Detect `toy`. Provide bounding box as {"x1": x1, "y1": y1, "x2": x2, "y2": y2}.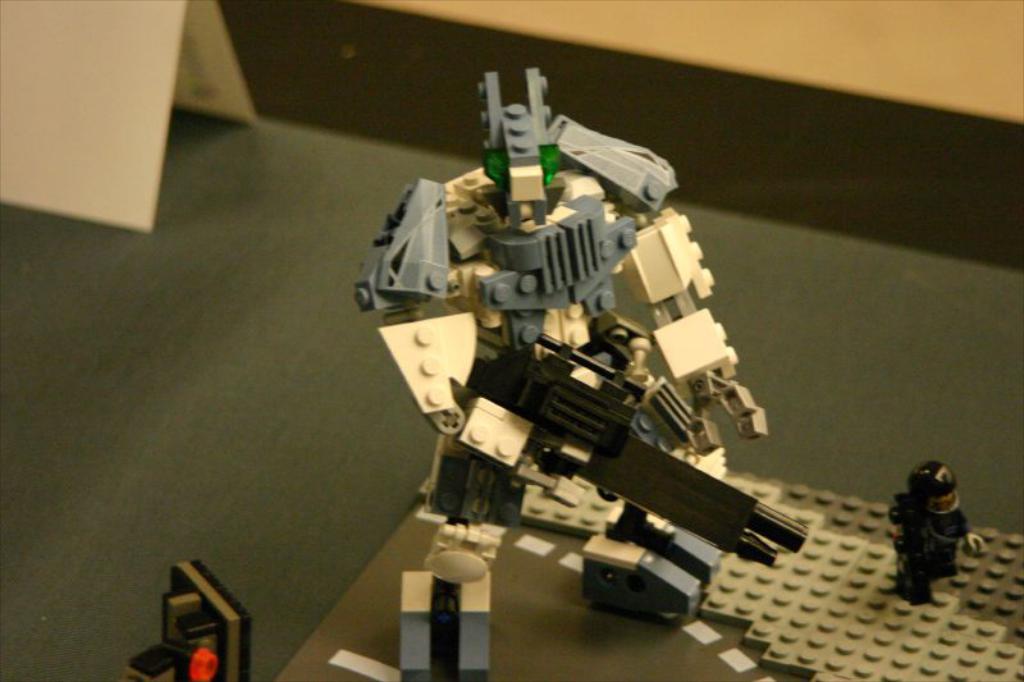
{"x1": 127, "y1": 560, "x2": 251, "y2": 681}.
